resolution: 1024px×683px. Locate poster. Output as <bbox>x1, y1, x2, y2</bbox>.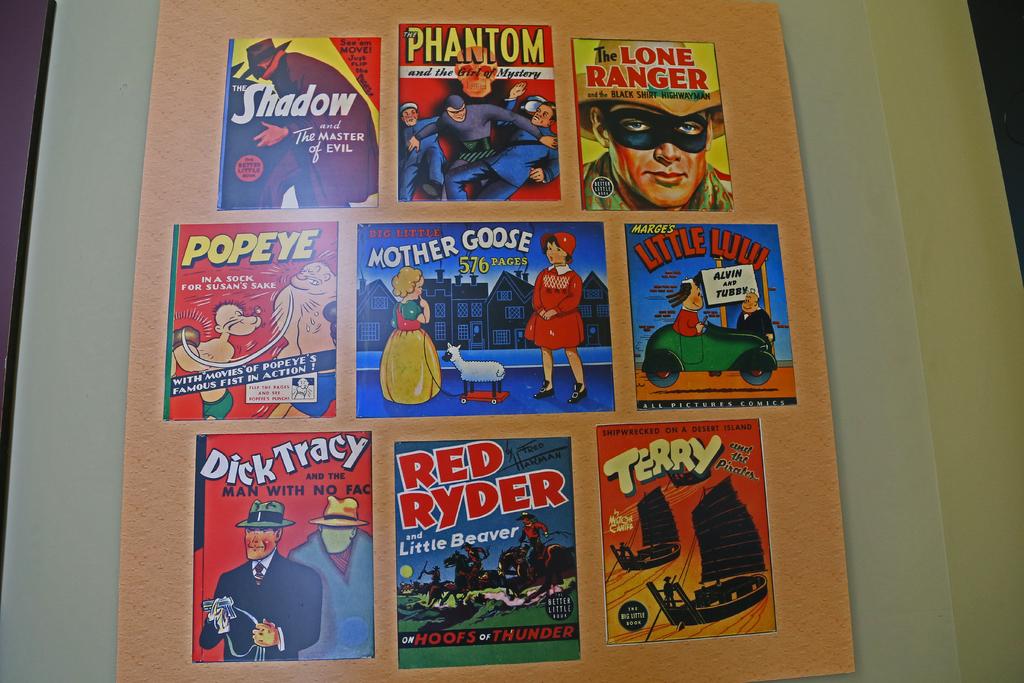
<bbox>569, 38, 734, 213</bbox>.
